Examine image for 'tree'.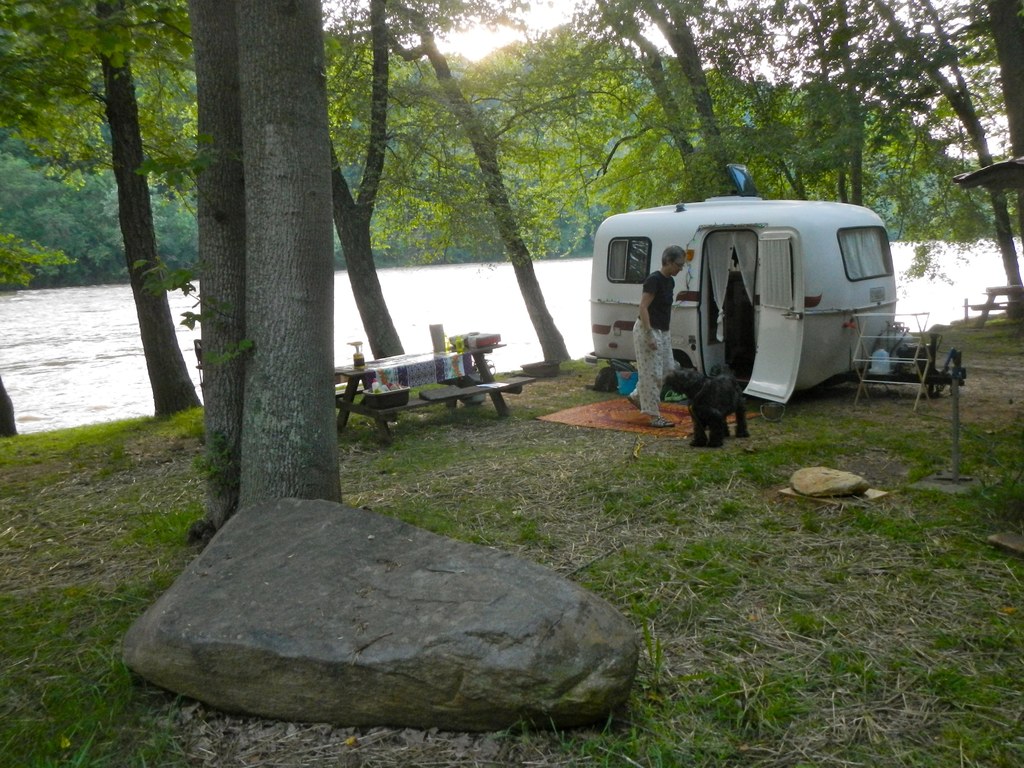
Examination result: 494, 0, 734, 195.
